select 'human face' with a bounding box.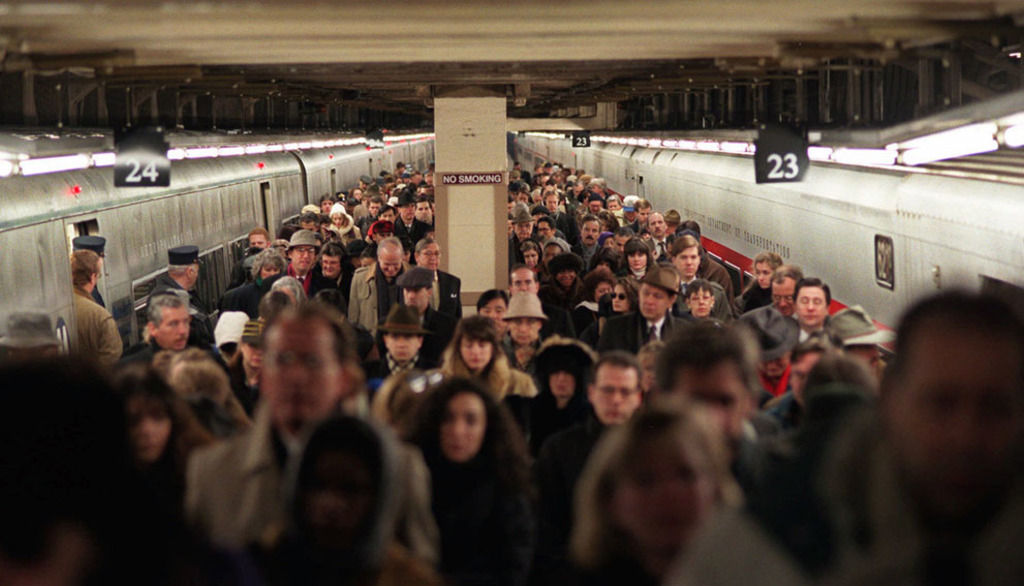
locate(626, 246, 647, 269).
